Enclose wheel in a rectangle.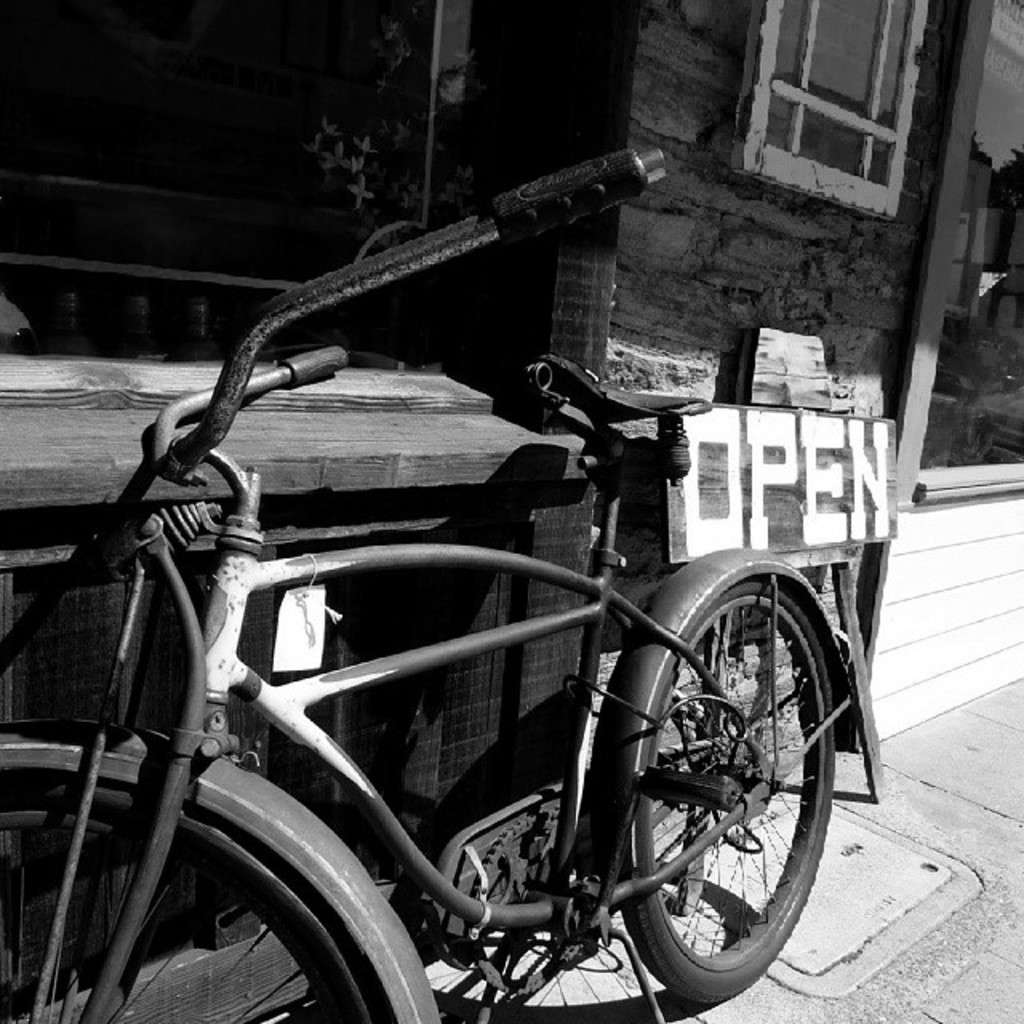
l=611, t=578, r=837, b=990.
